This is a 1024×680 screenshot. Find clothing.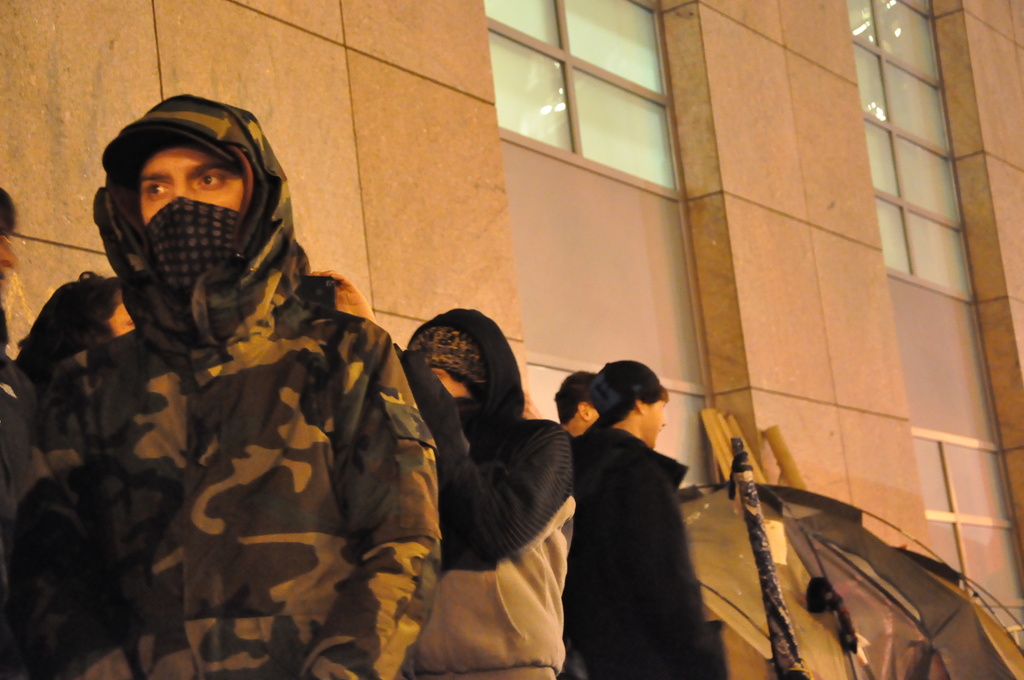
Bounding box: (9, 287, 441, 679).
